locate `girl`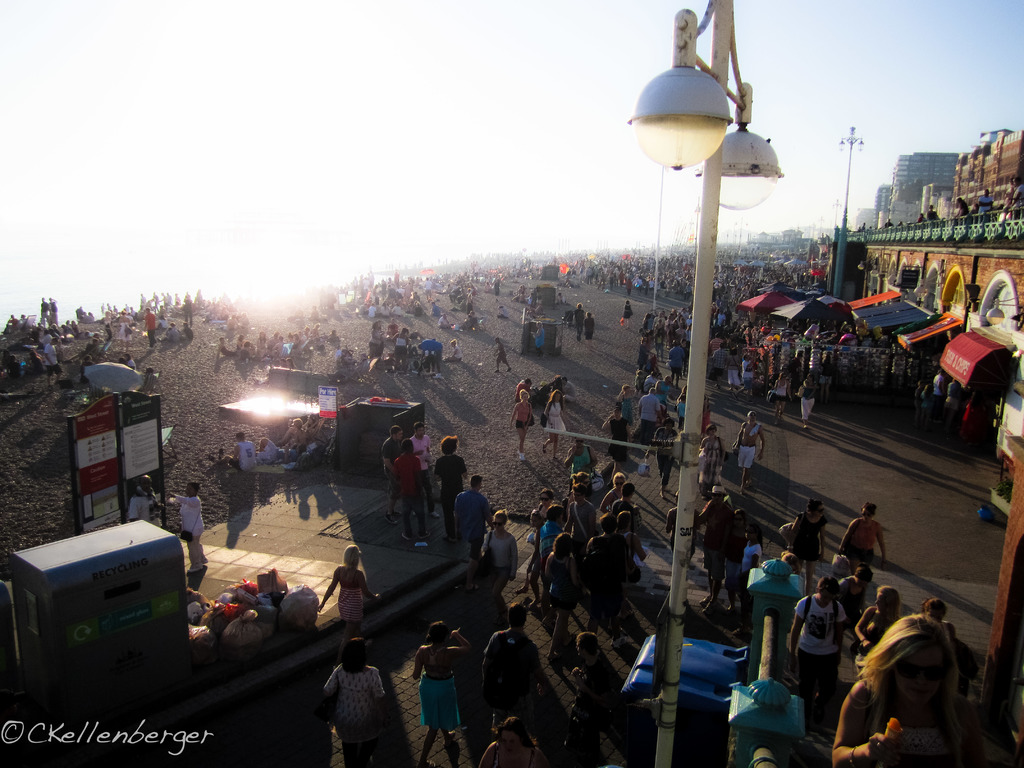
{"x1": 616, "y1": 387, "x2": 634, "y2": 434}
